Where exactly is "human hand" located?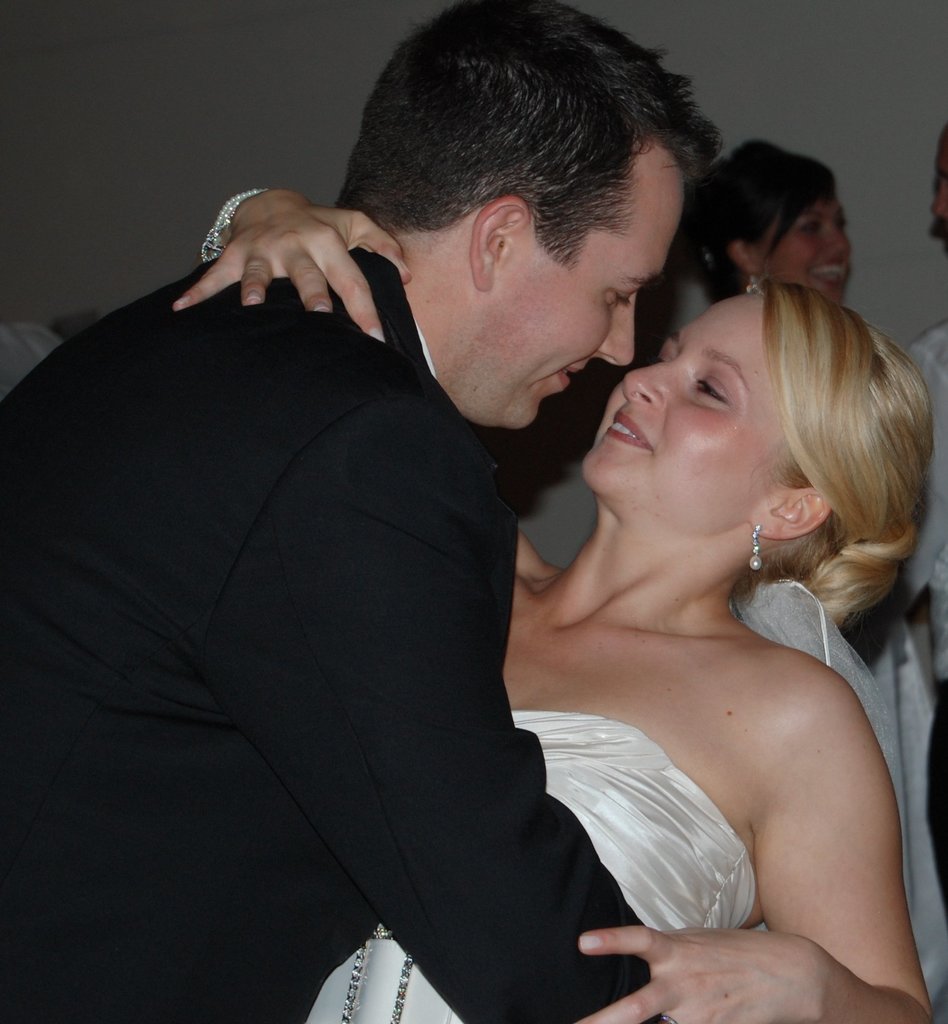
Its bounding box is bbox(174, 190, 429, 337).
